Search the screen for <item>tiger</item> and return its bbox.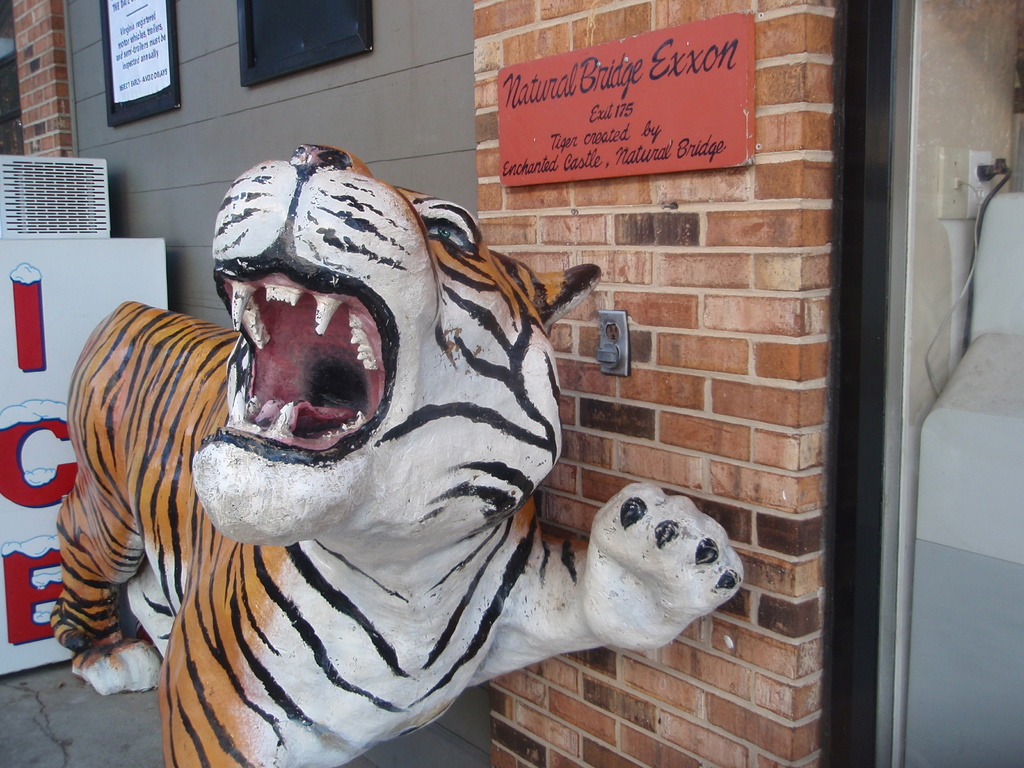
Found: [51, 142, 747, 767].
